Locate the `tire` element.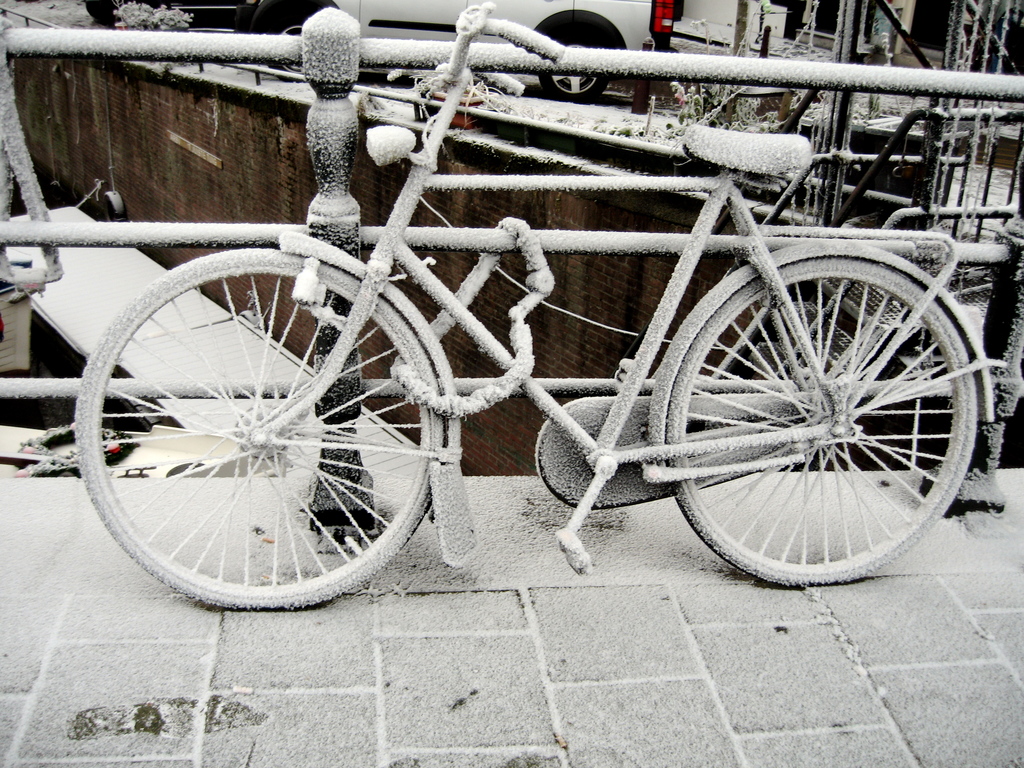
Element bbox: bbox=(533, 10, 625, 108).
